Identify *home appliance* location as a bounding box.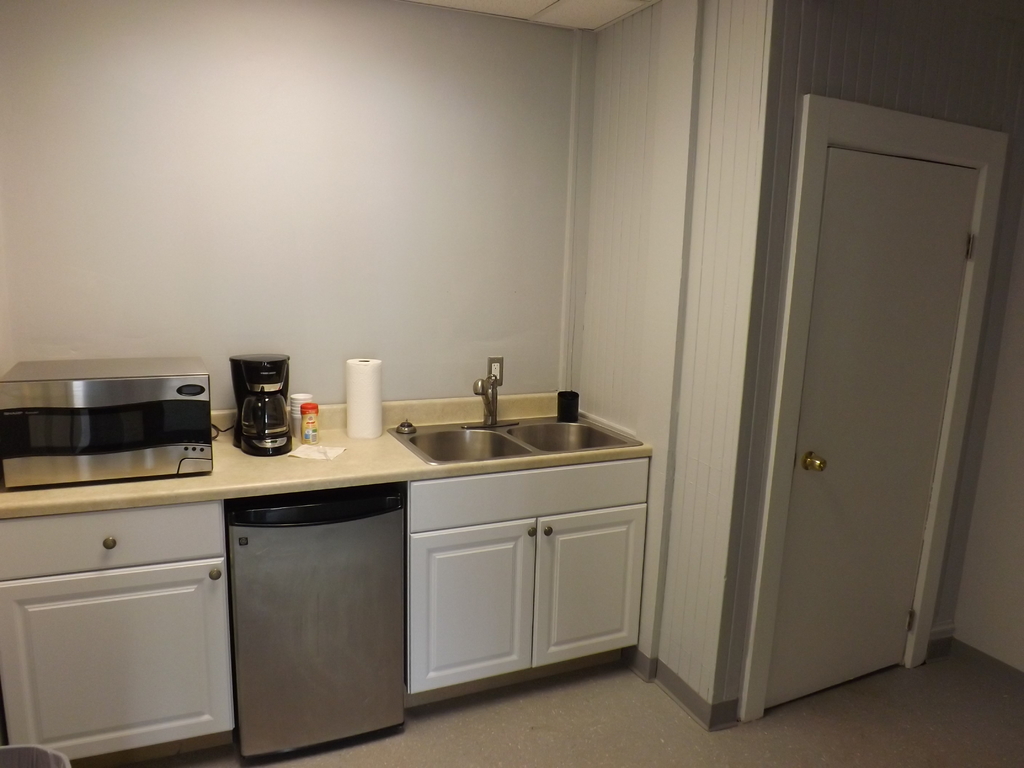
<box>220,481,409,767</box>.
